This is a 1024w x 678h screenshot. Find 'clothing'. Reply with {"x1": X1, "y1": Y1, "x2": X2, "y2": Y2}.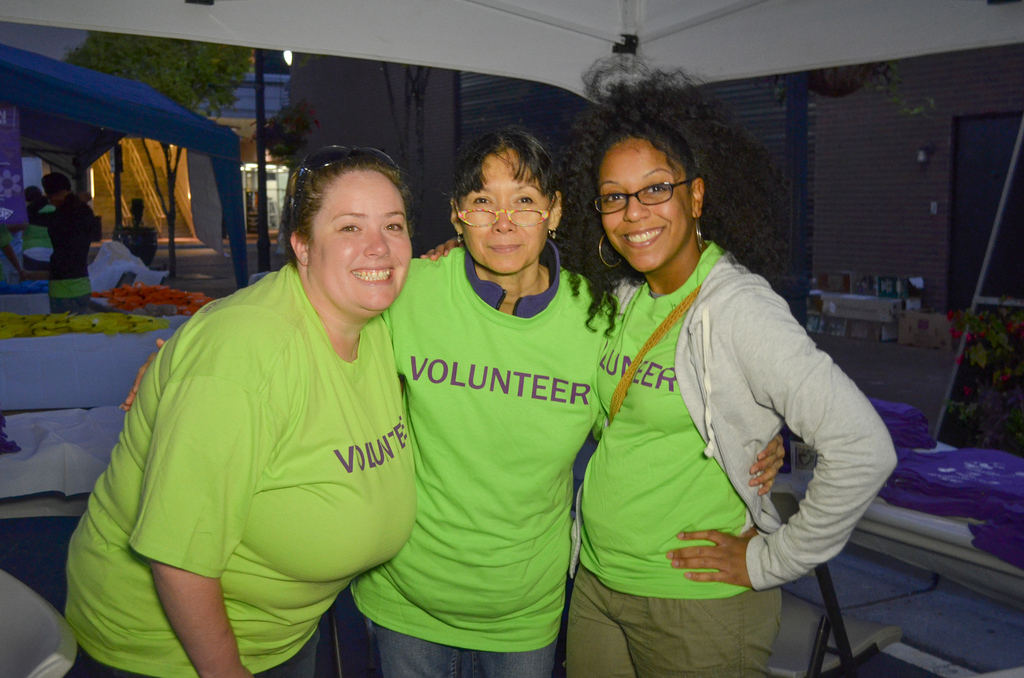
{"x1": 21, "y1": 193, "x2": 101, "y2": 315}.
